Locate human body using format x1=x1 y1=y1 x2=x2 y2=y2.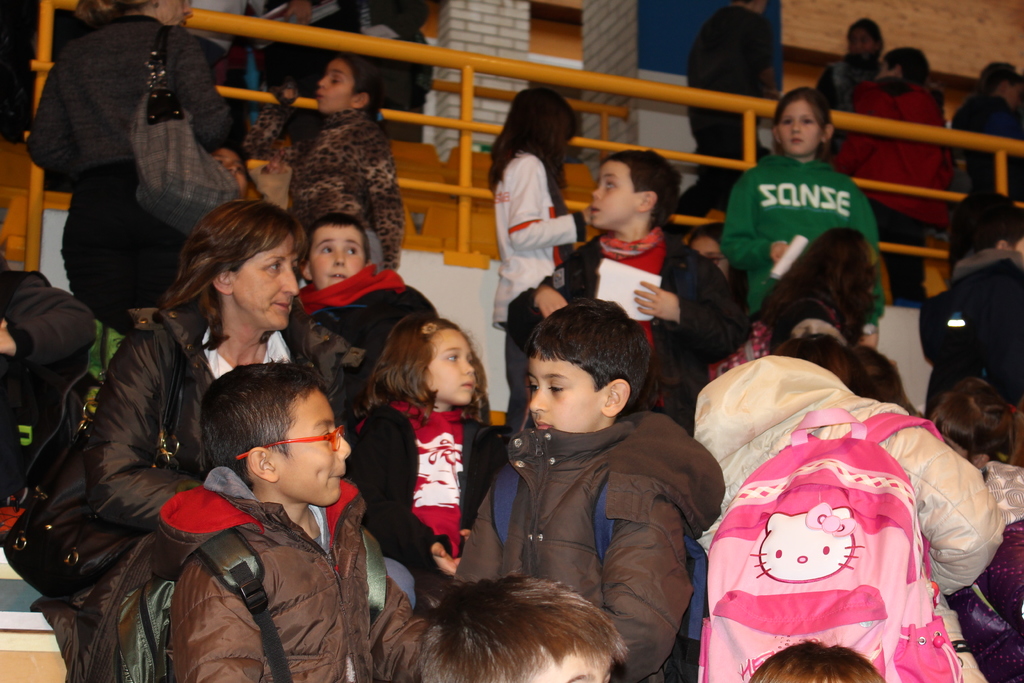
x1=943 y1=86 x2=1023 y2=192.
